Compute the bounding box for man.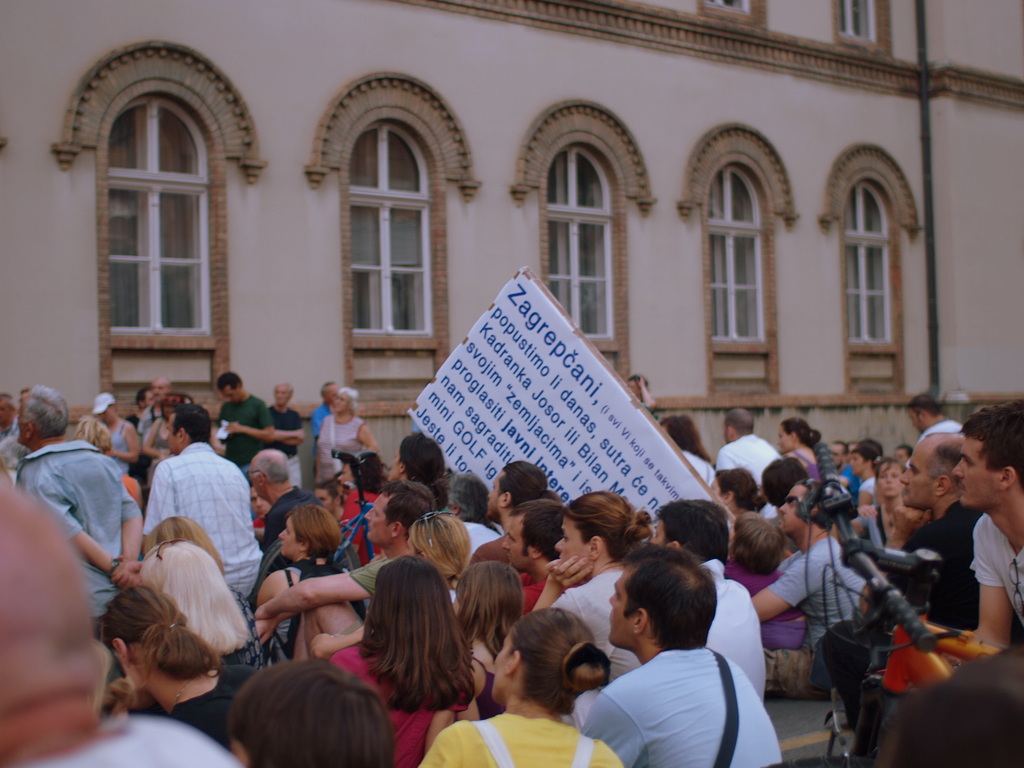
(left=716, top=403, right=780, bottom=503).
